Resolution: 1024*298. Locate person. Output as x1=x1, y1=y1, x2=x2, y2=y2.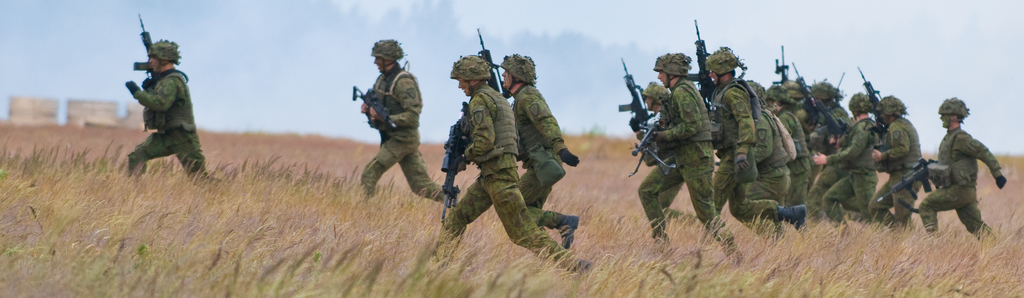
x1=497, y1=52, x2=585, y2=254.
